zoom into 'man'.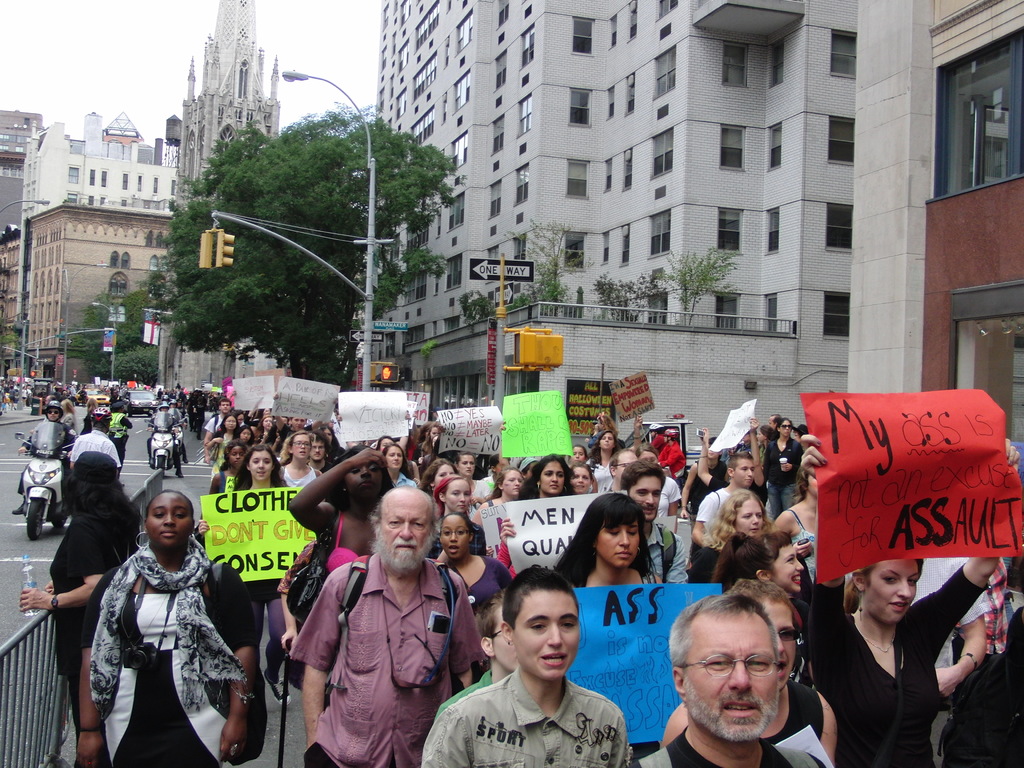
Zoom target: (left=632, top=589, right=828, bottom=767).
